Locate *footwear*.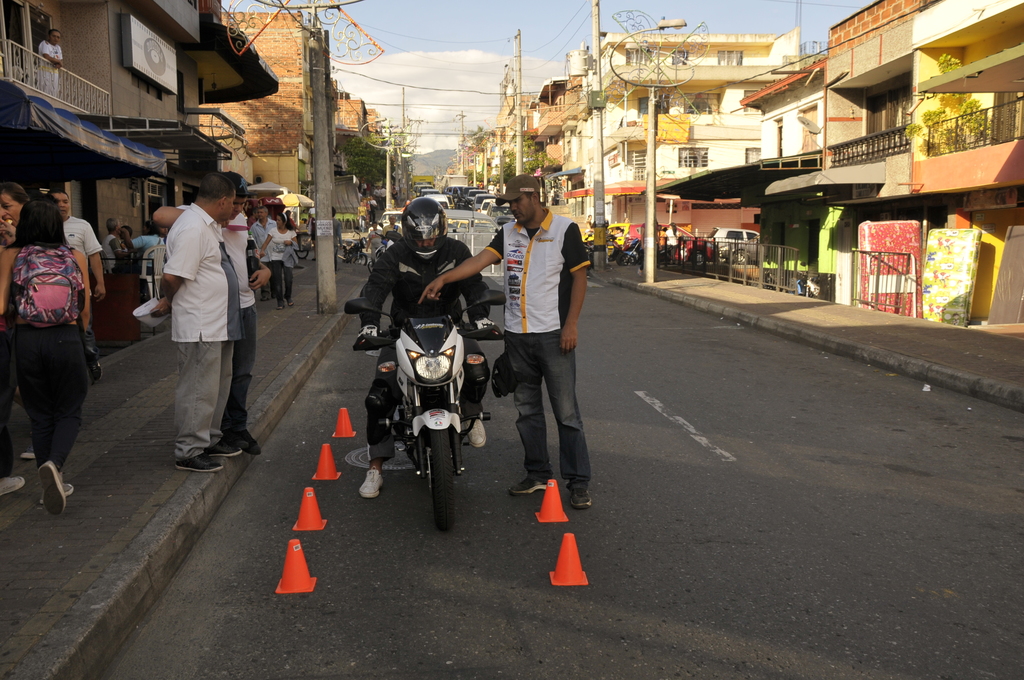
Bounding box: bbox(276, 305, 283, 309).
